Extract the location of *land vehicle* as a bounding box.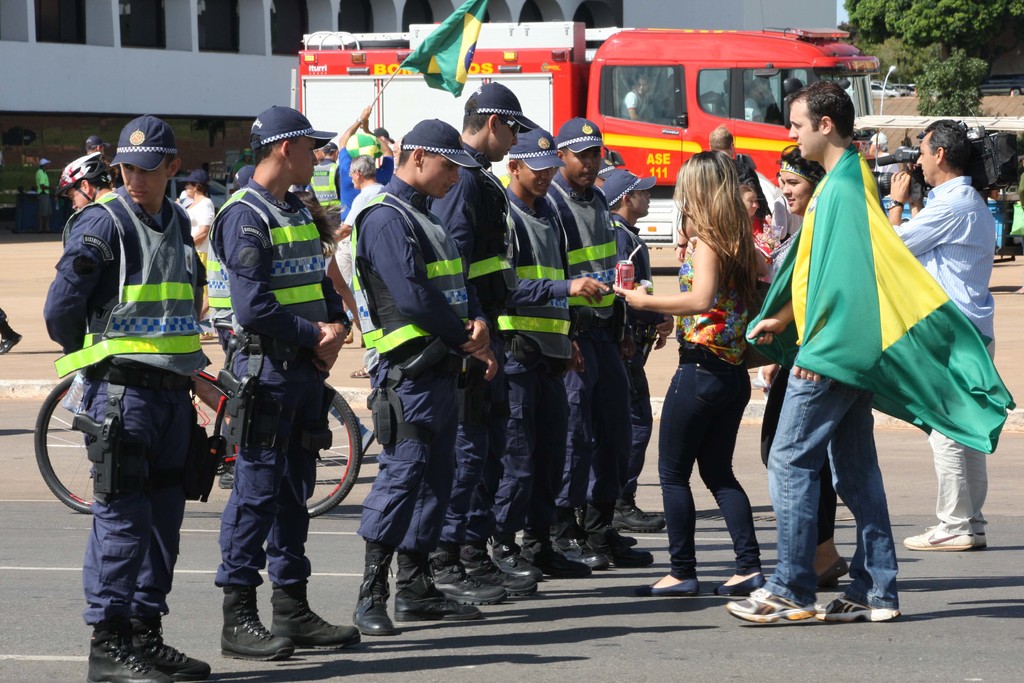
rect(31, 371, 362, 517).
